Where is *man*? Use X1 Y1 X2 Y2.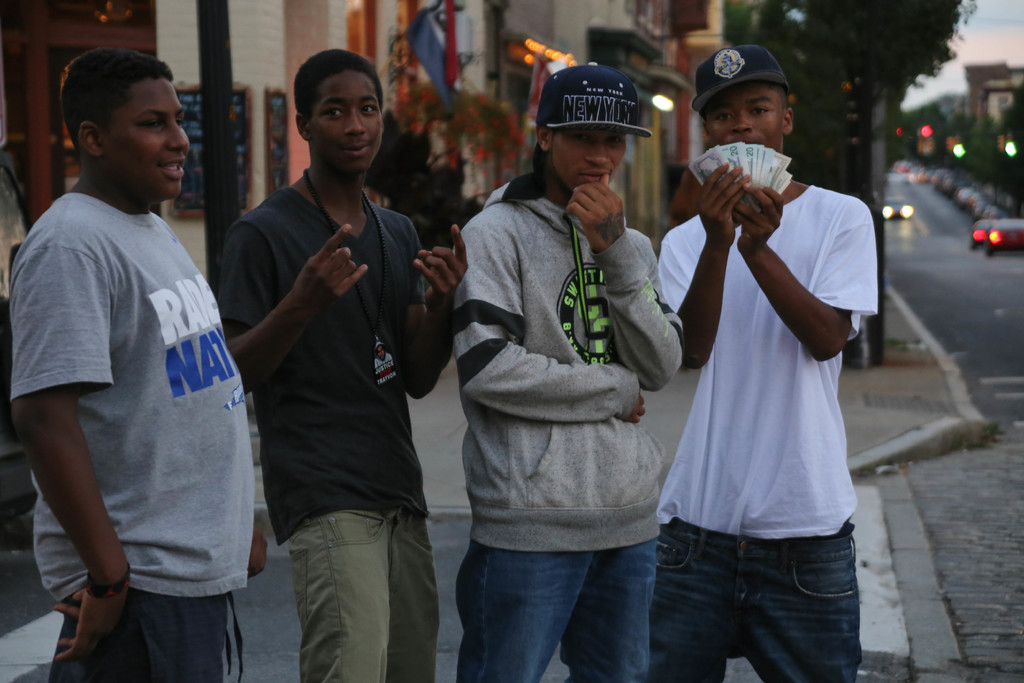
13 17 264 678.
